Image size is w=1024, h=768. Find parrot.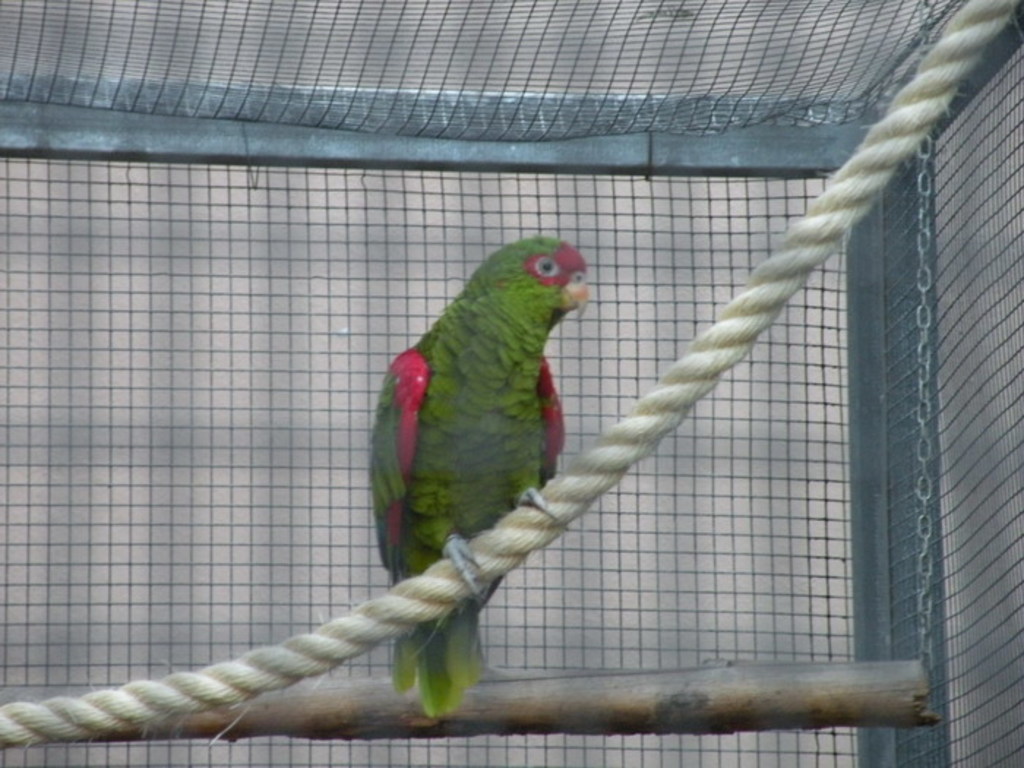
{"left": 364, "top": 230, "right": 592, "bottom": 721}.
